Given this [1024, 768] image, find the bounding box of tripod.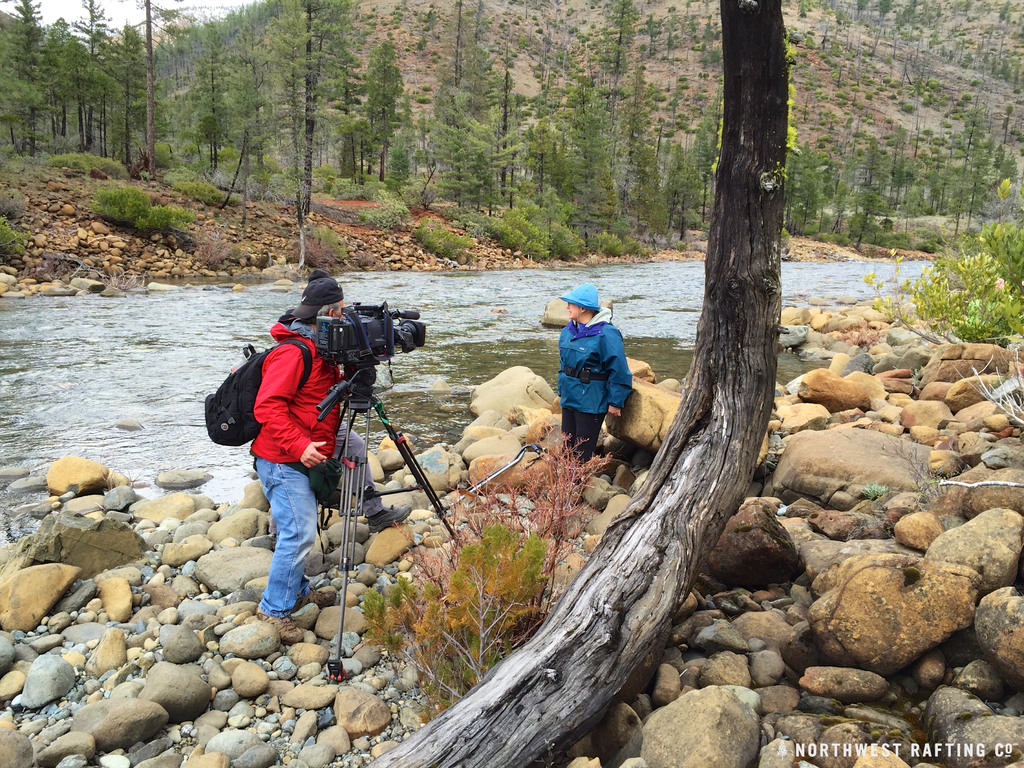
[318,367,461,679].
